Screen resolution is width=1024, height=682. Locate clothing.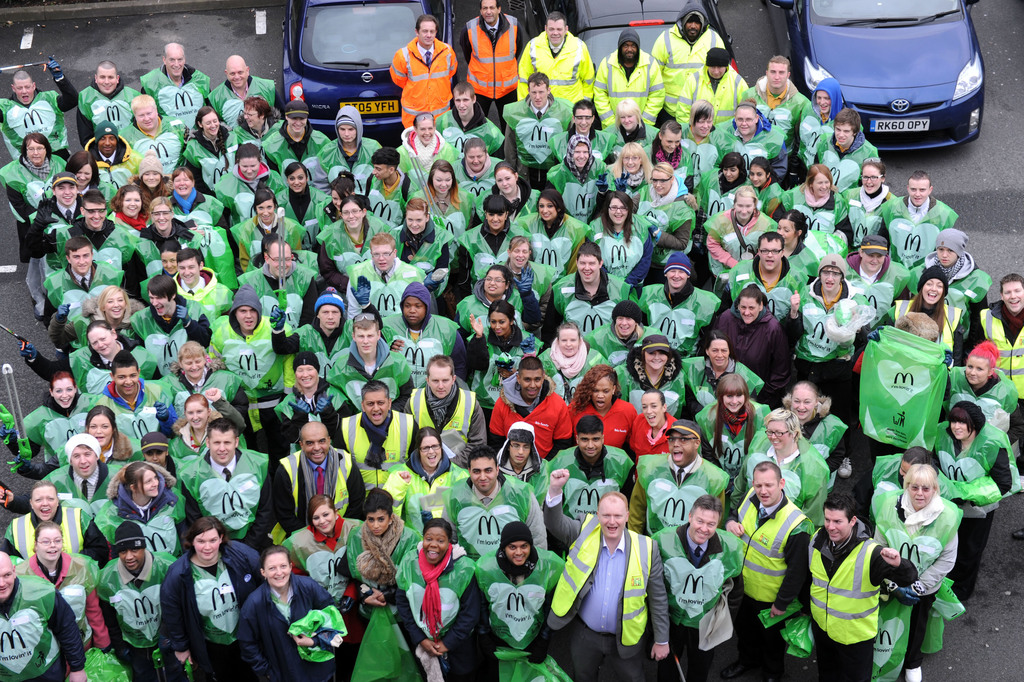
625/287/712/332.
